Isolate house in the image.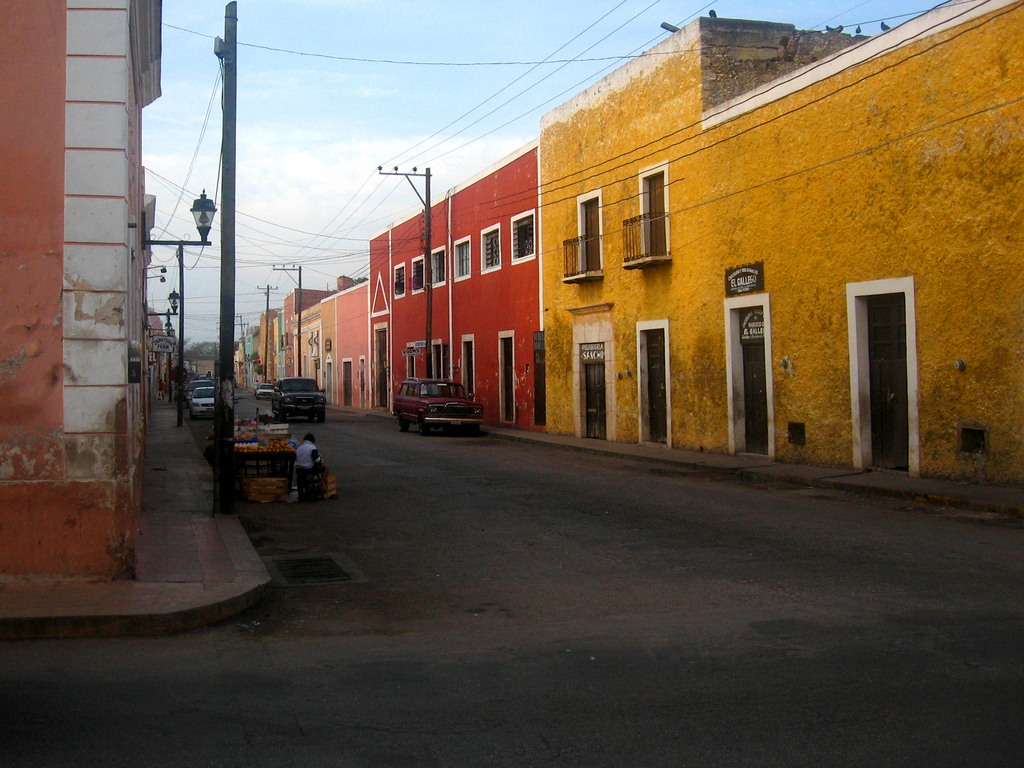
Isolated region: 328, 277, 366, 402.
